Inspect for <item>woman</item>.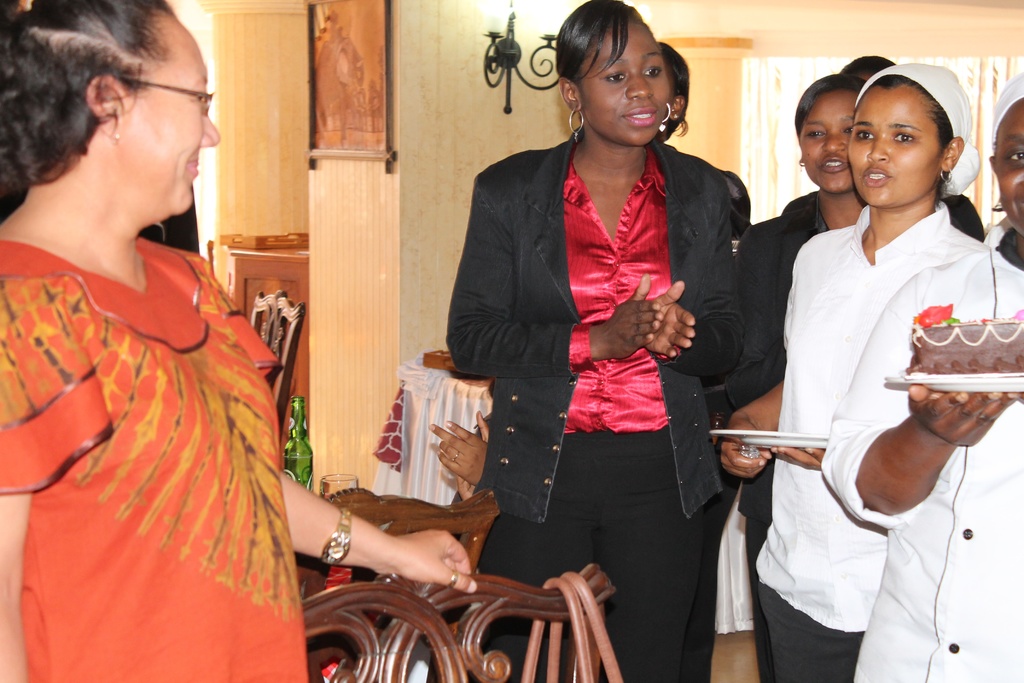
Inspection: 0:0:480:682.
